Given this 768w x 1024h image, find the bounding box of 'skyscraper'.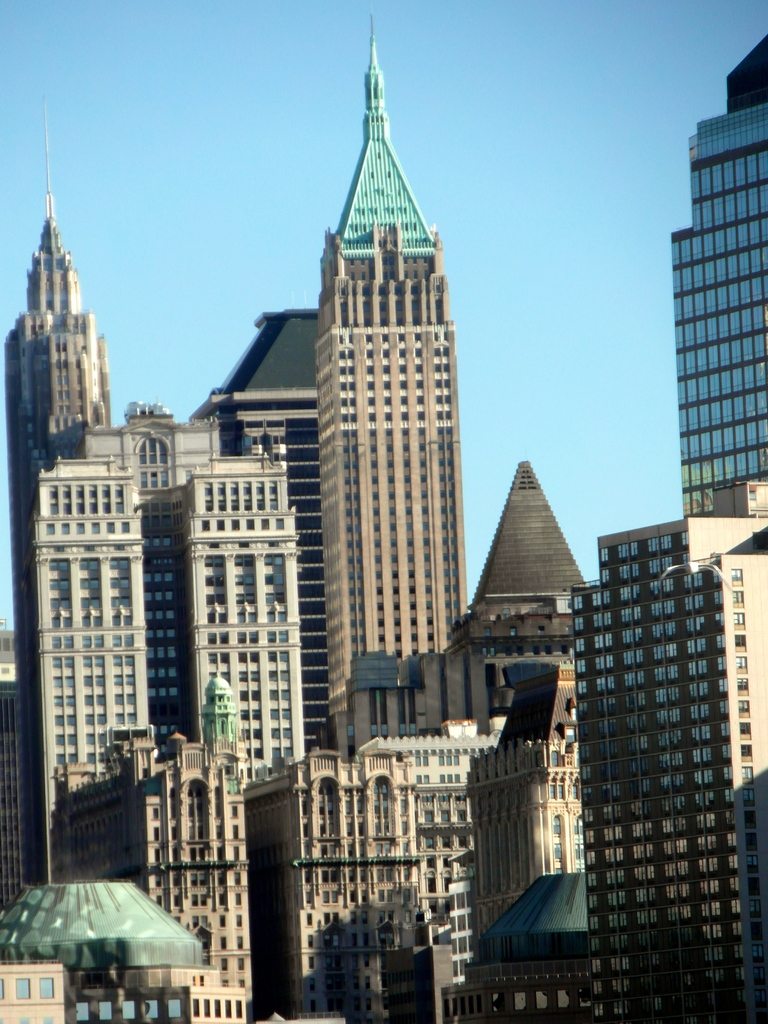
(658,35,767,534).
